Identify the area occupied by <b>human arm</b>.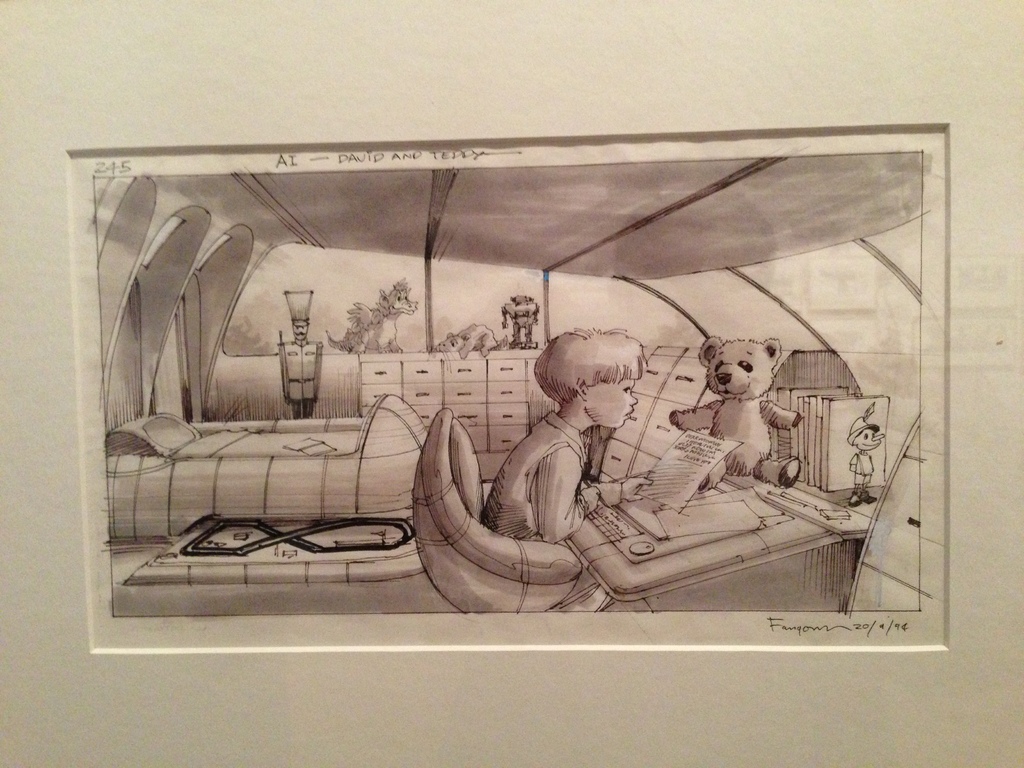
Area: box=[547, 435, 615, 547].
